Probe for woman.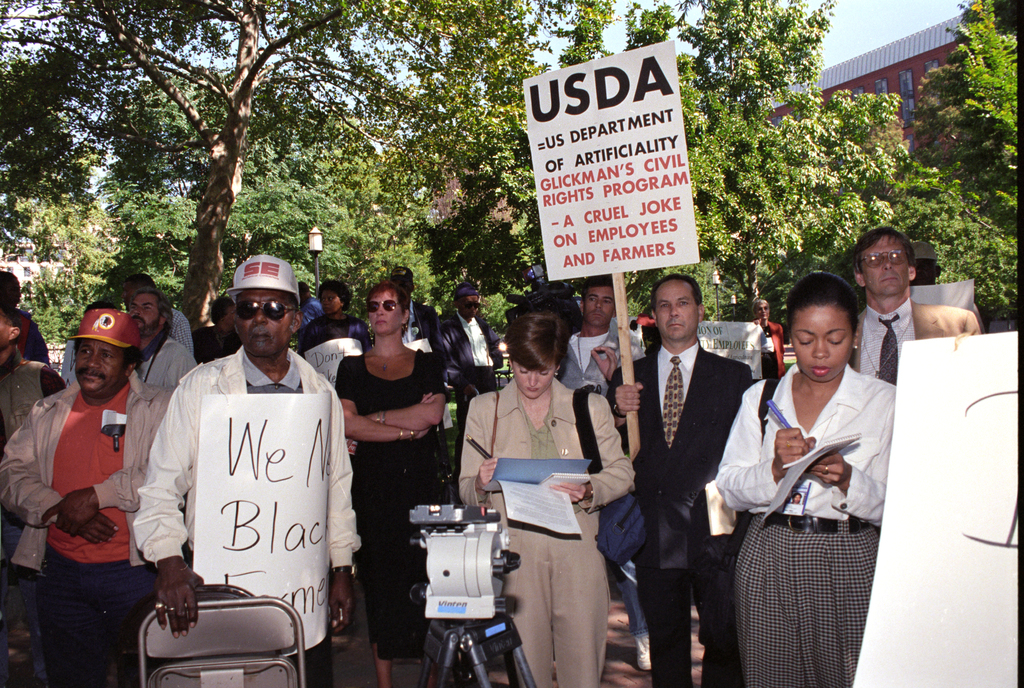
Probe result: crop(715, 267, 900, 687).
